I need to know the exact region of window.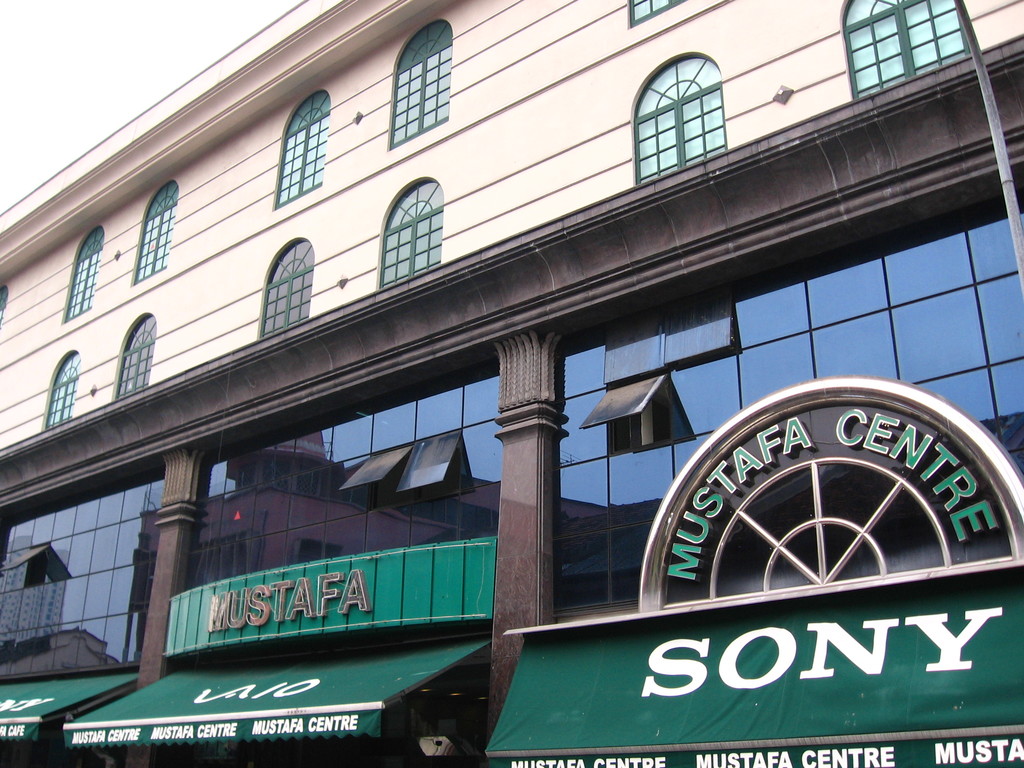
Region: pyautogui.locateOnScreen(130, 164, 188, 282).
